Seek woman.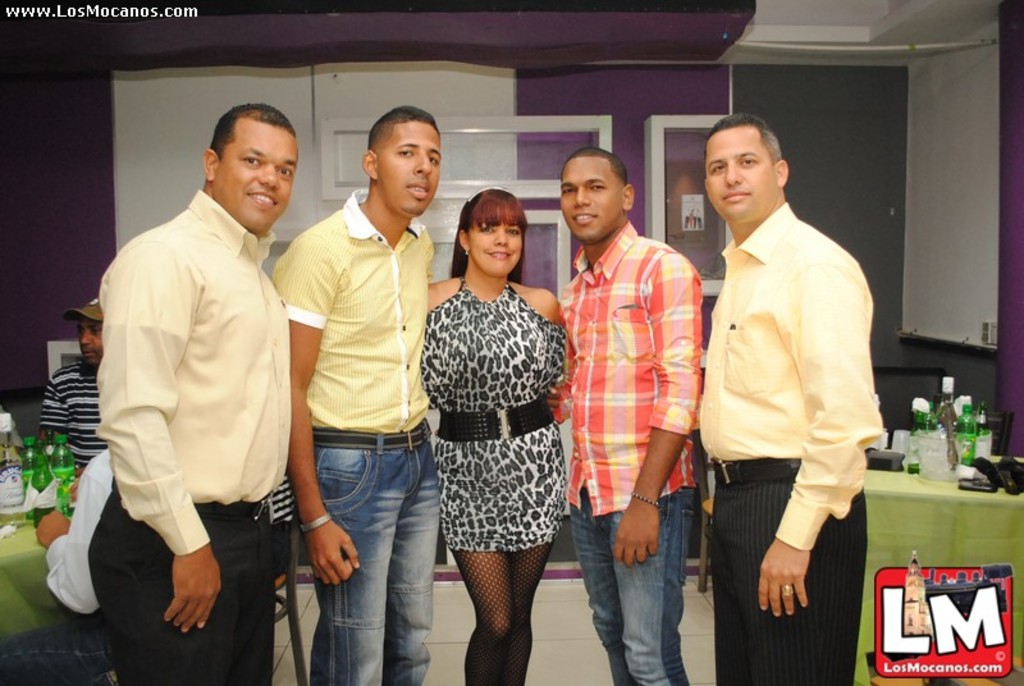
rect(424, 187, 570, 685).
